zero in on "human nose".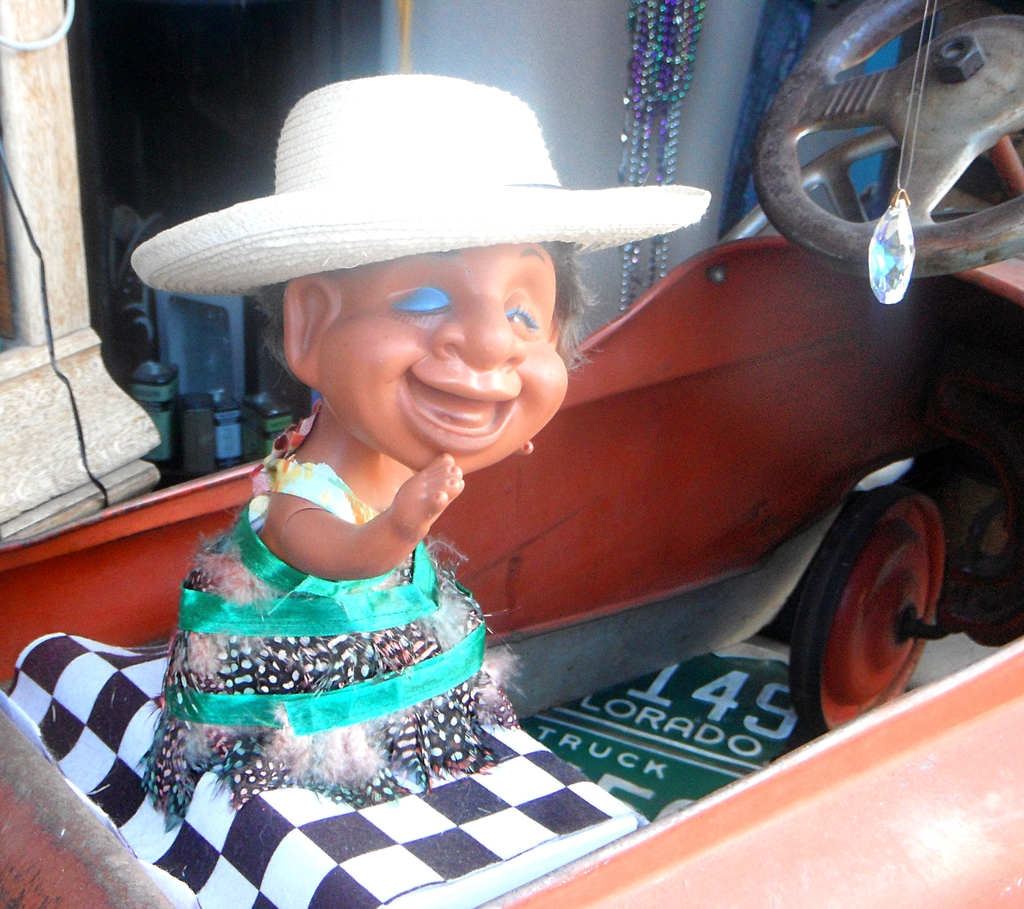
Zeroed in: bbox=(426, 285, 529, 371).
